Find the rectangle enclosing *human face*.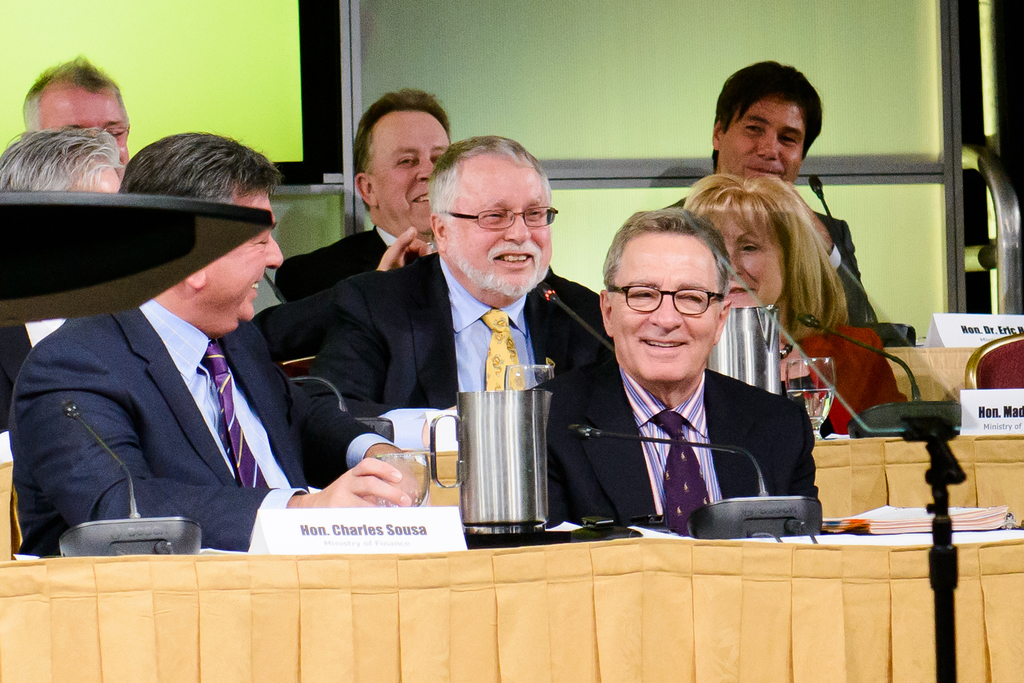
<region>611, 234, 723, 378</region>.
